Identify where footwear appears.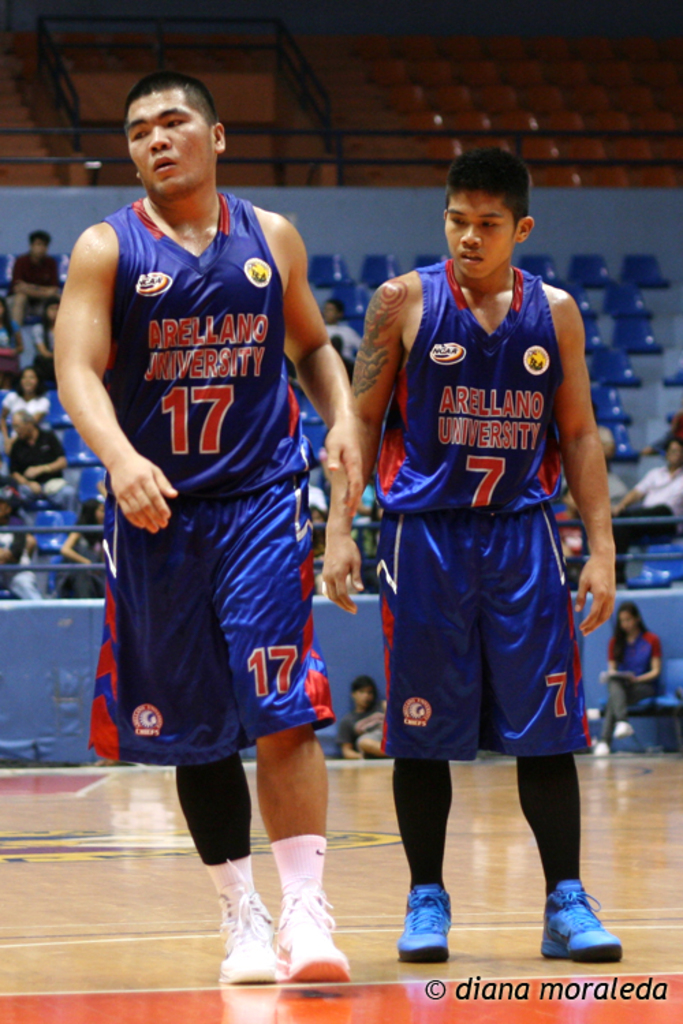
Appears at (left=615, top=722, right=634, bottom=736).
